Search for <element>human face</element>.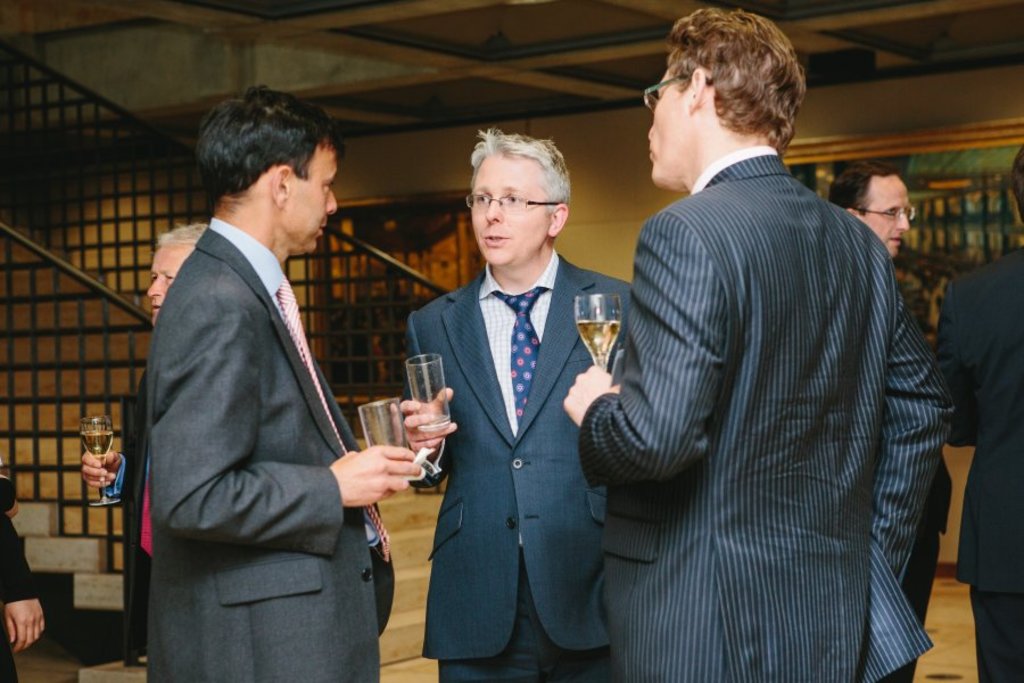
Found at 865:179:910:255.
